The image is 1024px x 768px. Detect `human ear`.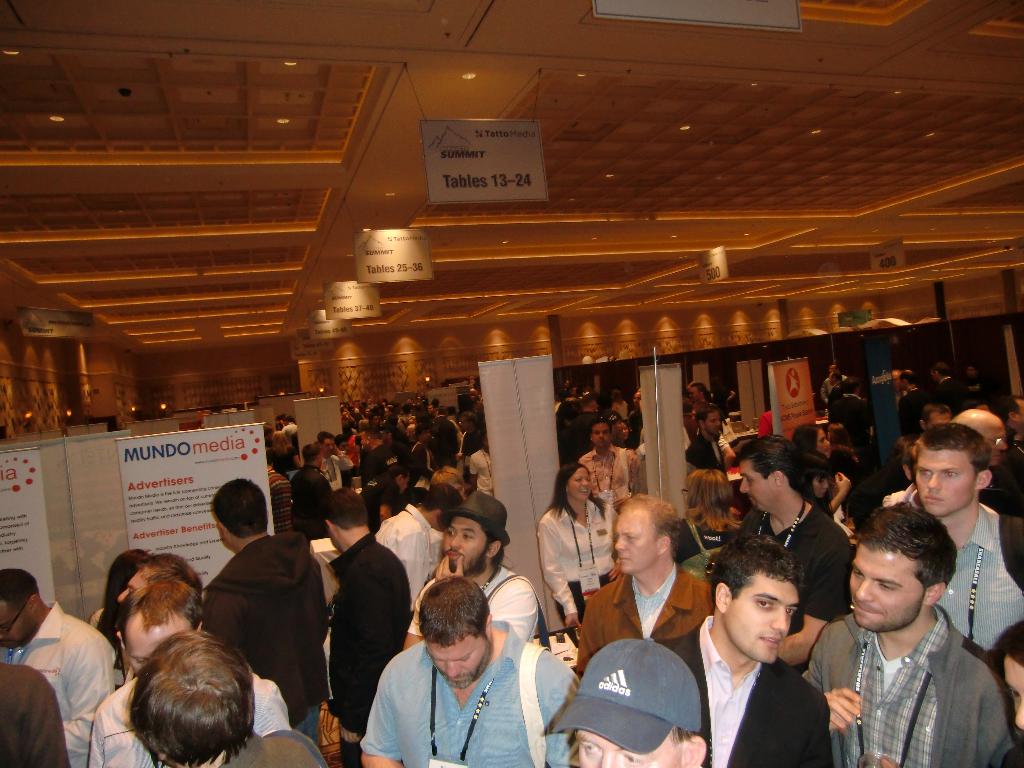
Detection: bbox=(484, 611, 493, 632).
